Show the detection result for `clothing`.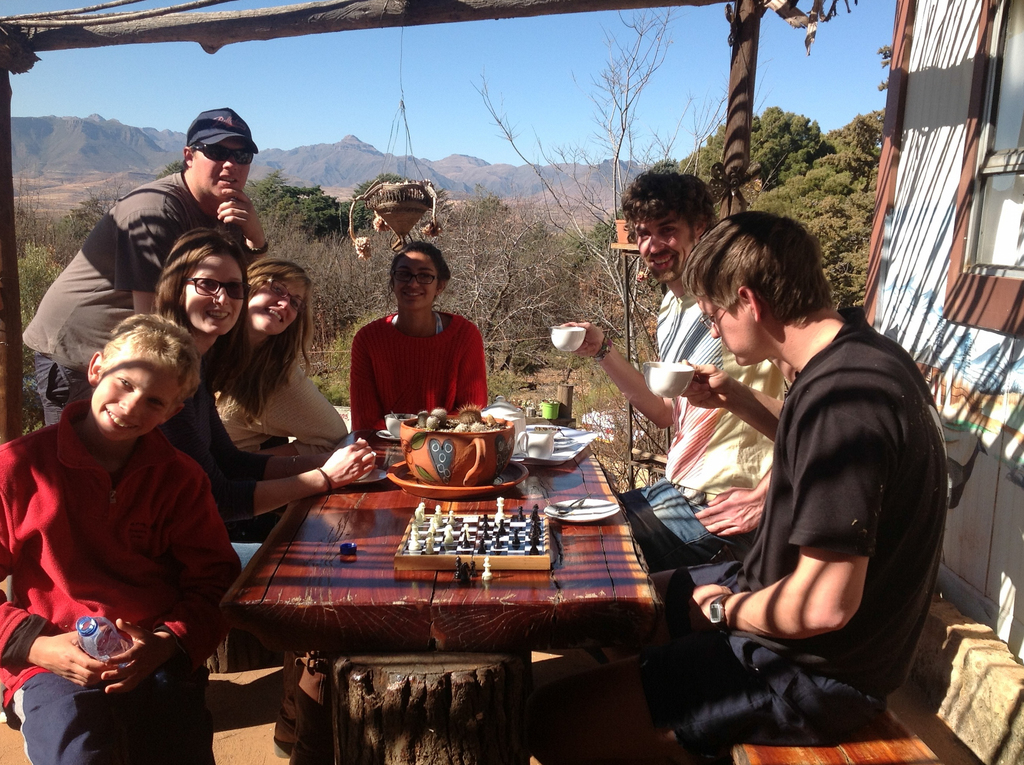
Rect(616, 331, 801, 584).
